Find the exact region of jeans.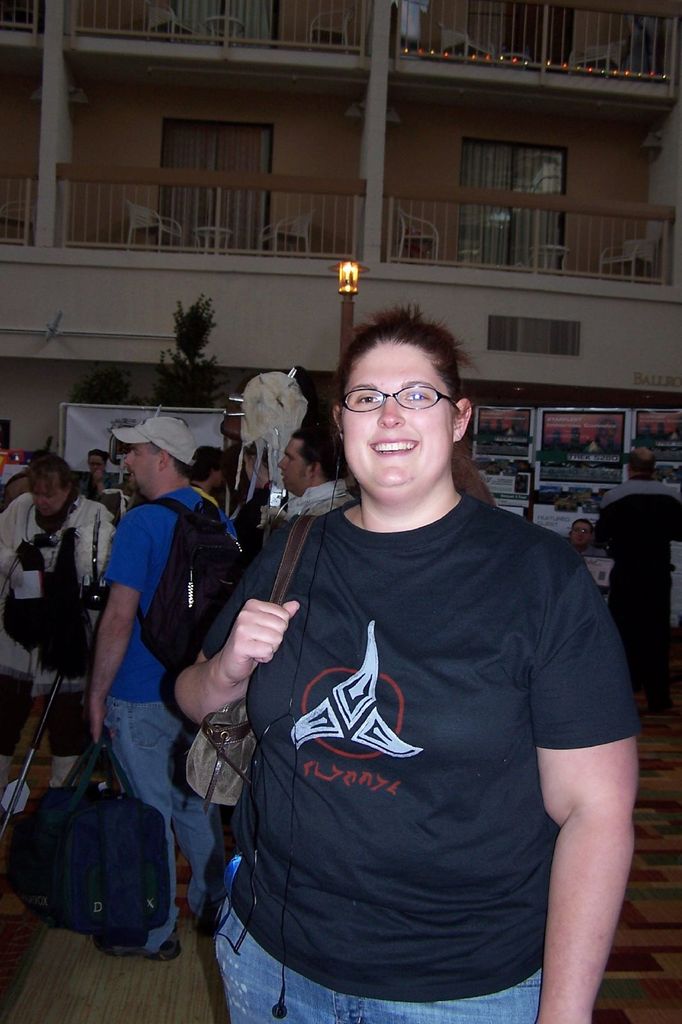
Exact region: {"x1": 99, "y1": 705, "x2": 226, "y2": 946}.
